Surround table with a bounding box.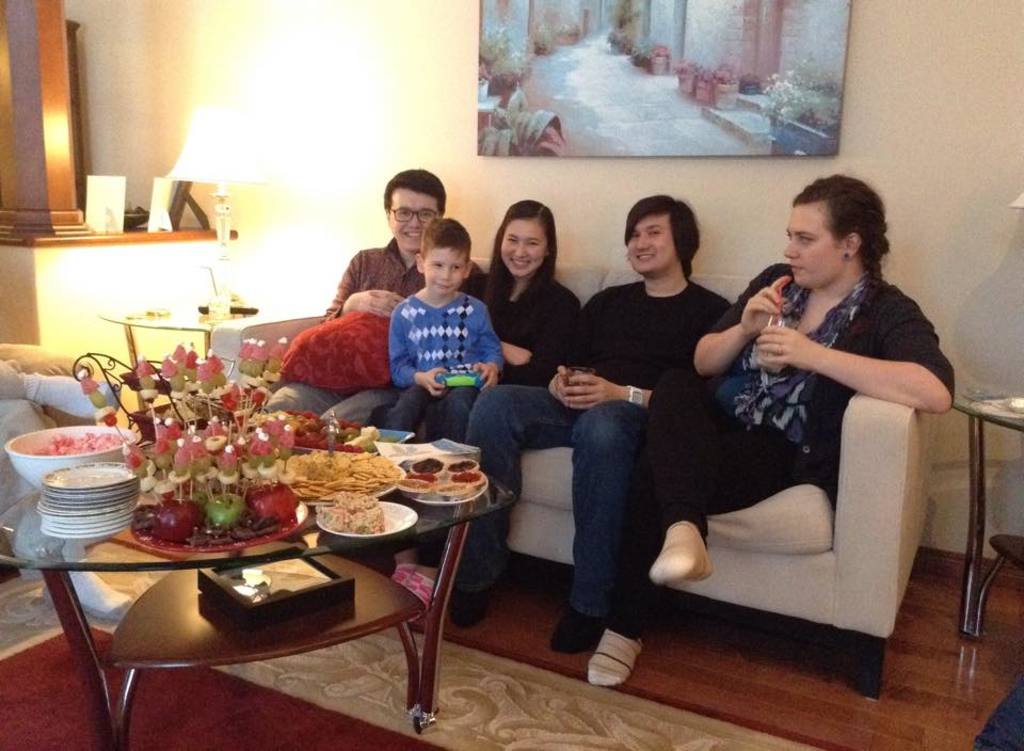
(946, 378, 1023, 660).
